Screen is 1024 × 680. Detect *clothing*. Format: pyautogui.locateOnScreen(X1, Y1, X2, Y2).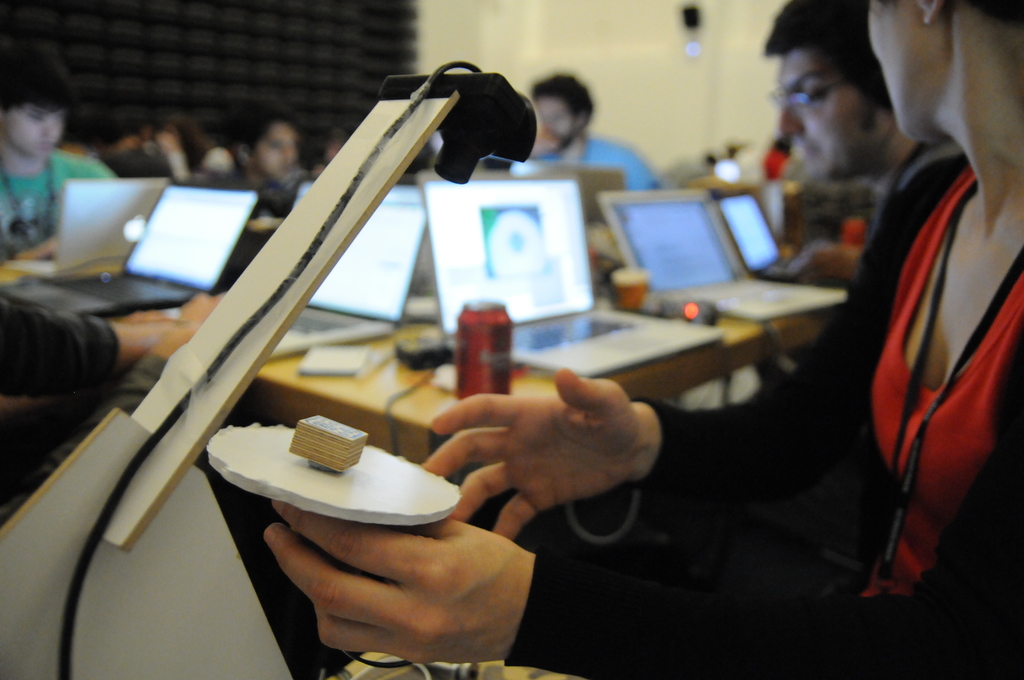
pyautogui.locateOnScreen(780, 65, 1012, 567).
